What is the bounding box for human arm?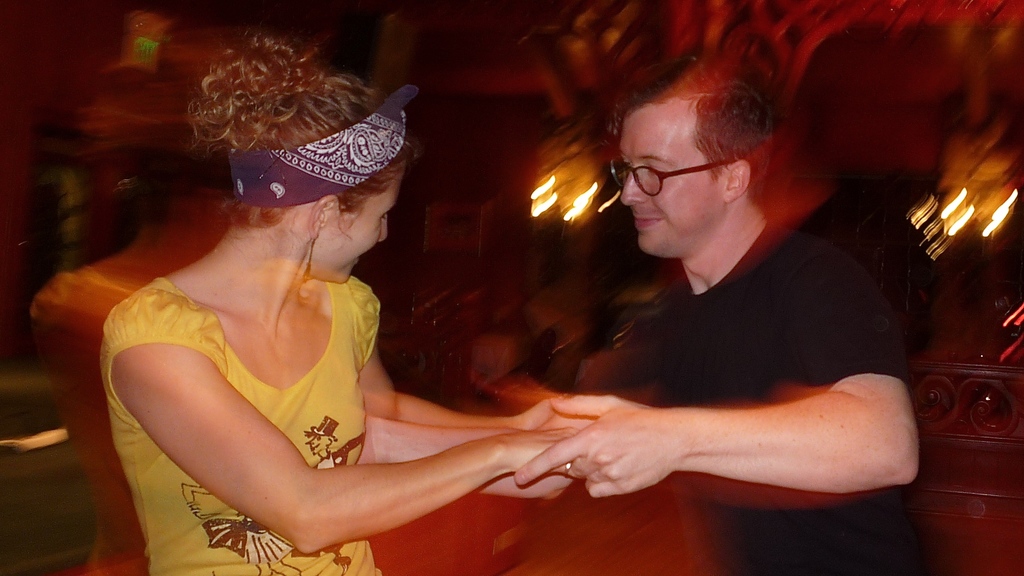
locate(479, 333, 927, 524).
